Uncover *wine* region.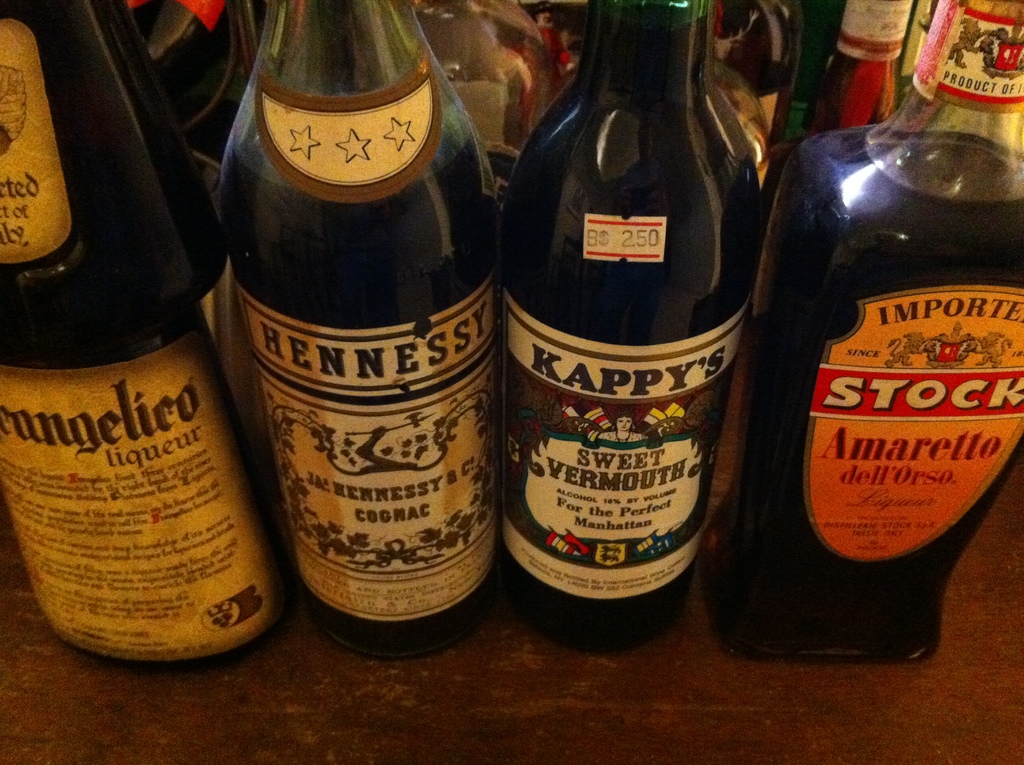
Uncovered: BBox(211, 5, 500, 655).
